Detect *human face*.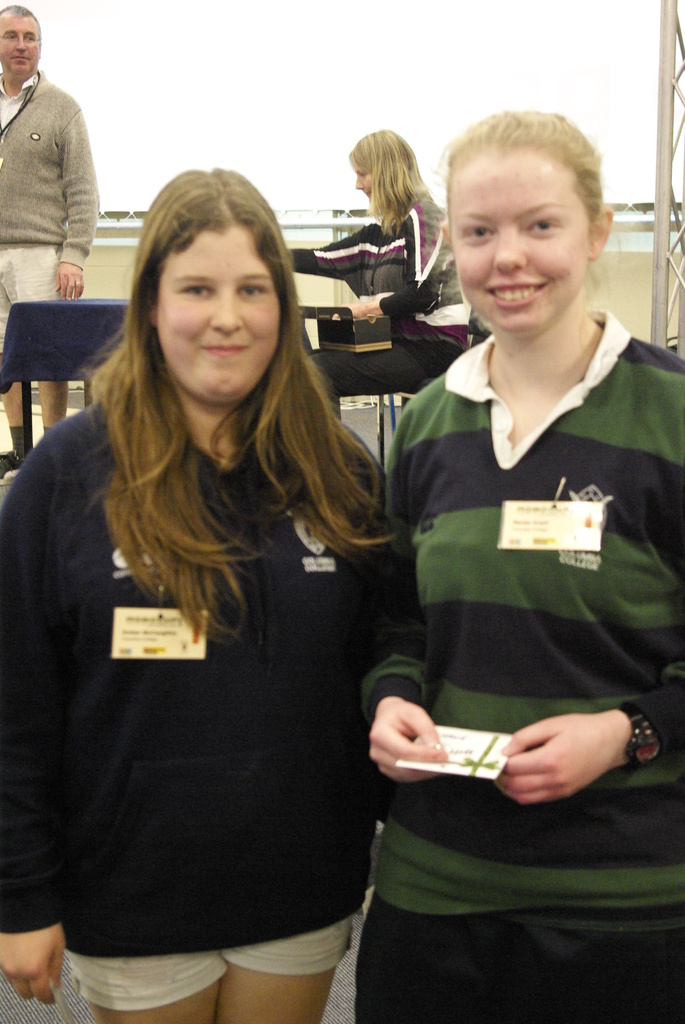
Detected at [x1=155, y1=221, x2=284, y2=405].
